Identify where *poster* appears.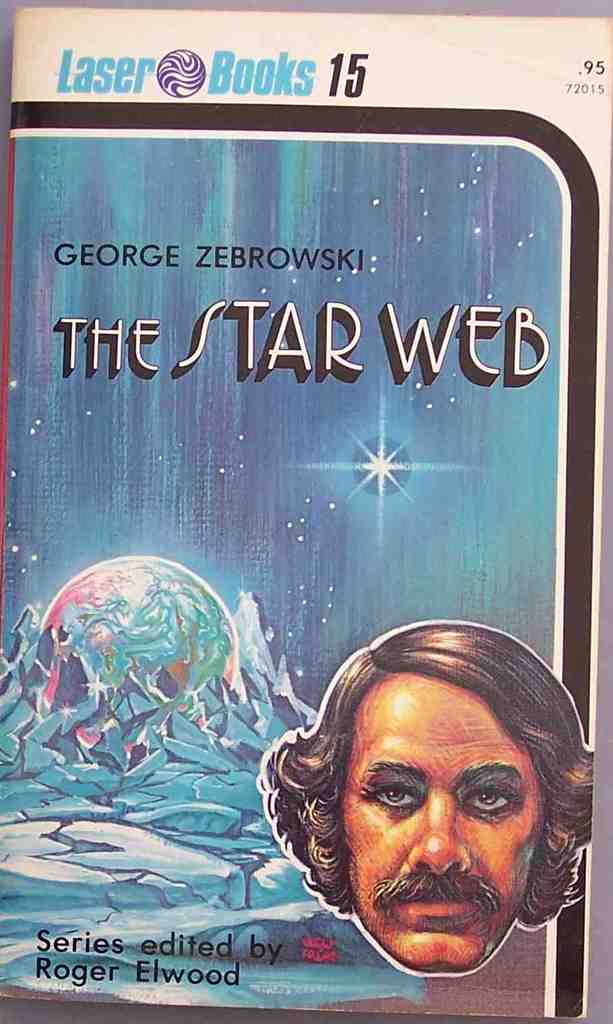
Appears at box=[0, 0, 612, 1017].
